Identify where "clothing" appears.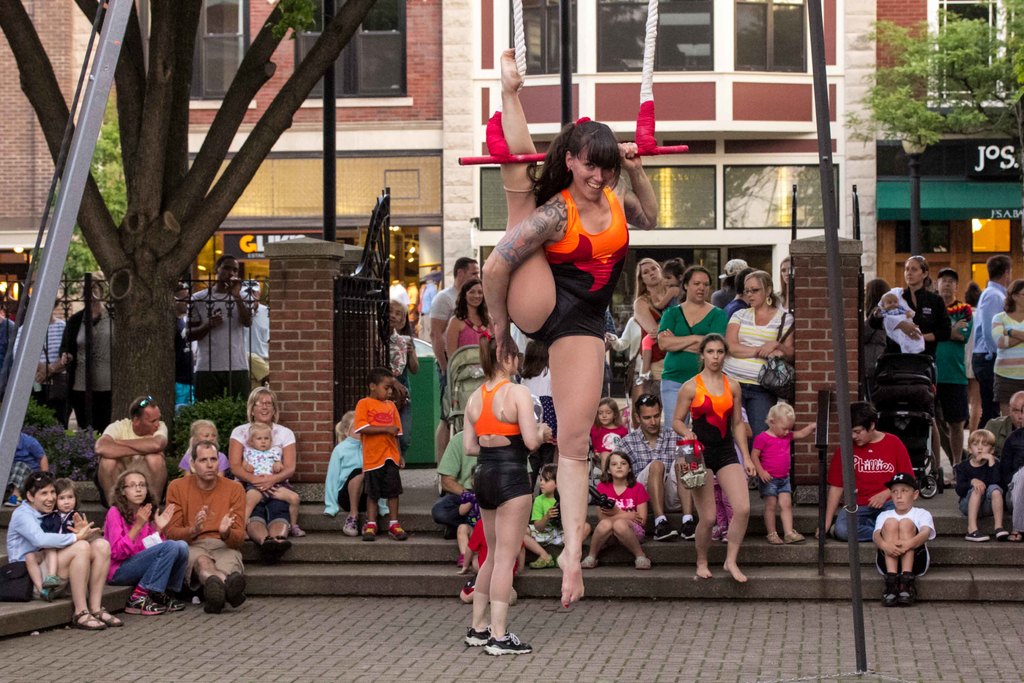
Appears at <region>644, 292, 664, 389</region>.
